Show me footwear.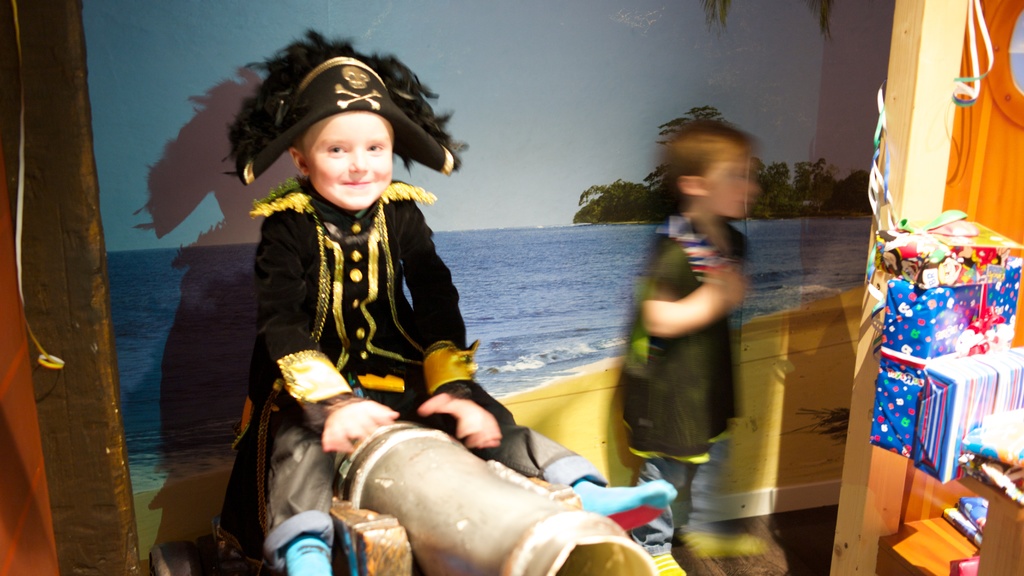
footwear is here: (left=634, top=527, right=679, bottom=573).
